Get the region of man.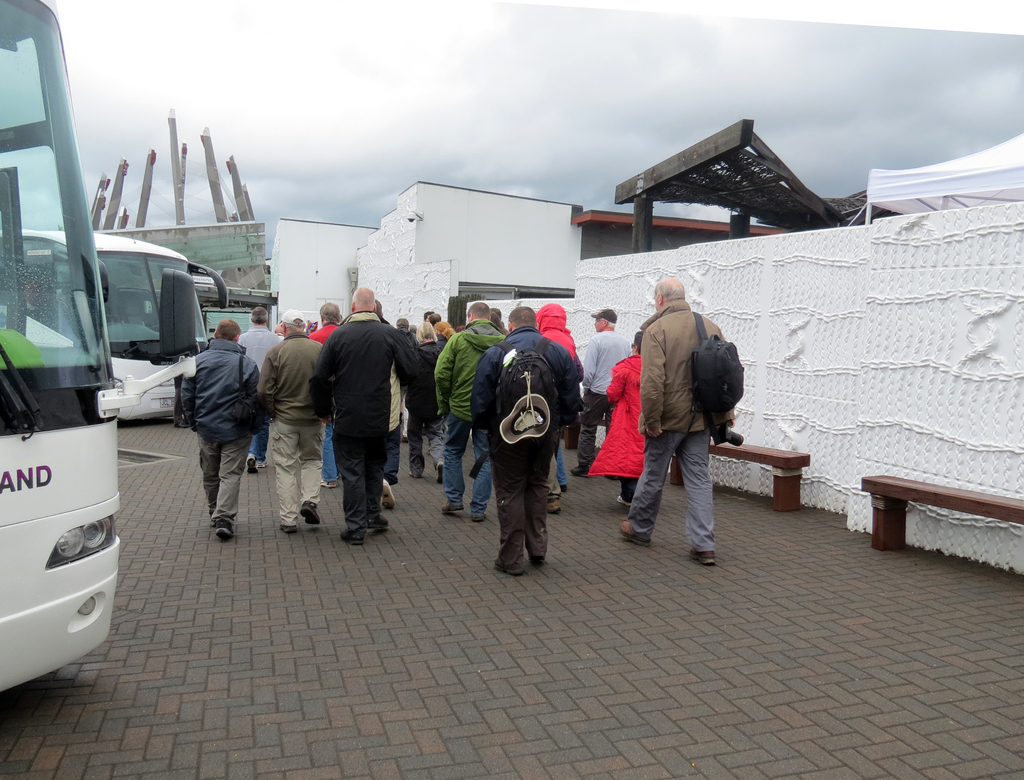
Rect(311, 279, 419, 553).
